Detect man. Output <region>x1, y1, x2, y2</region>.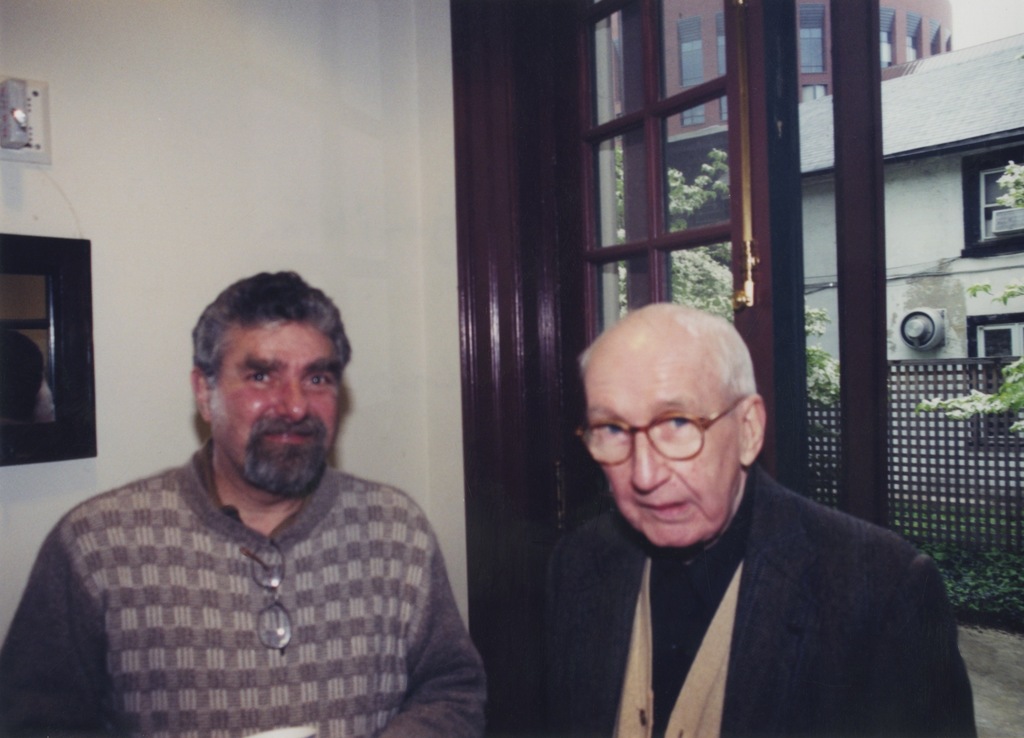
<region>492, 302, 972, 726</region>.
